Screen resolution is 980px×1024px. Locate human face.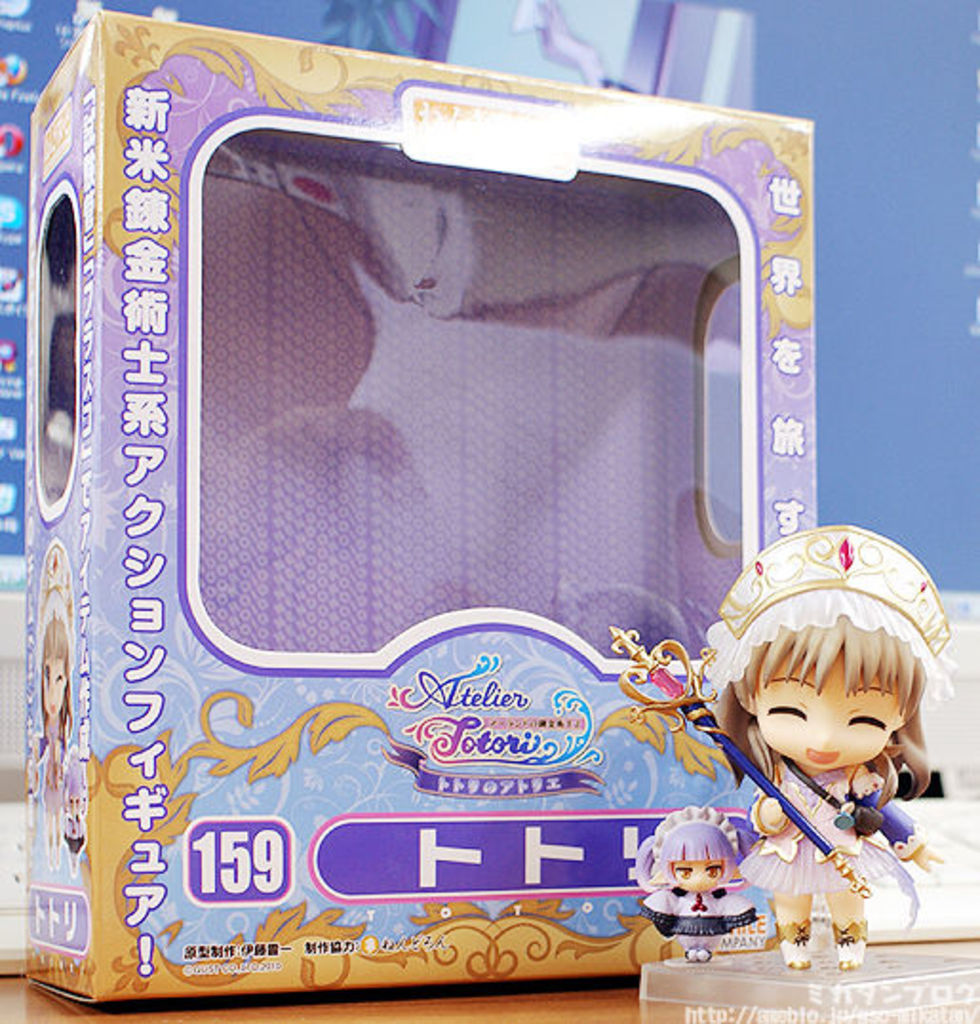
box(754, 647, 902, 769).
